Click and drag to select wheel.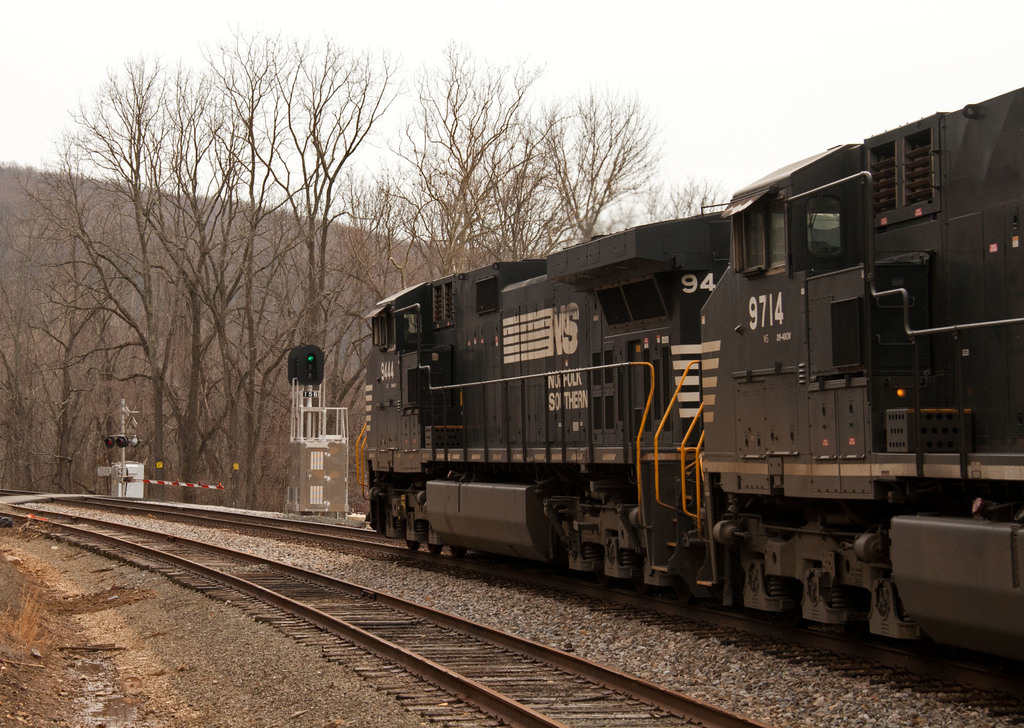
Selection: bbox=[405, 542, 421, 551].
